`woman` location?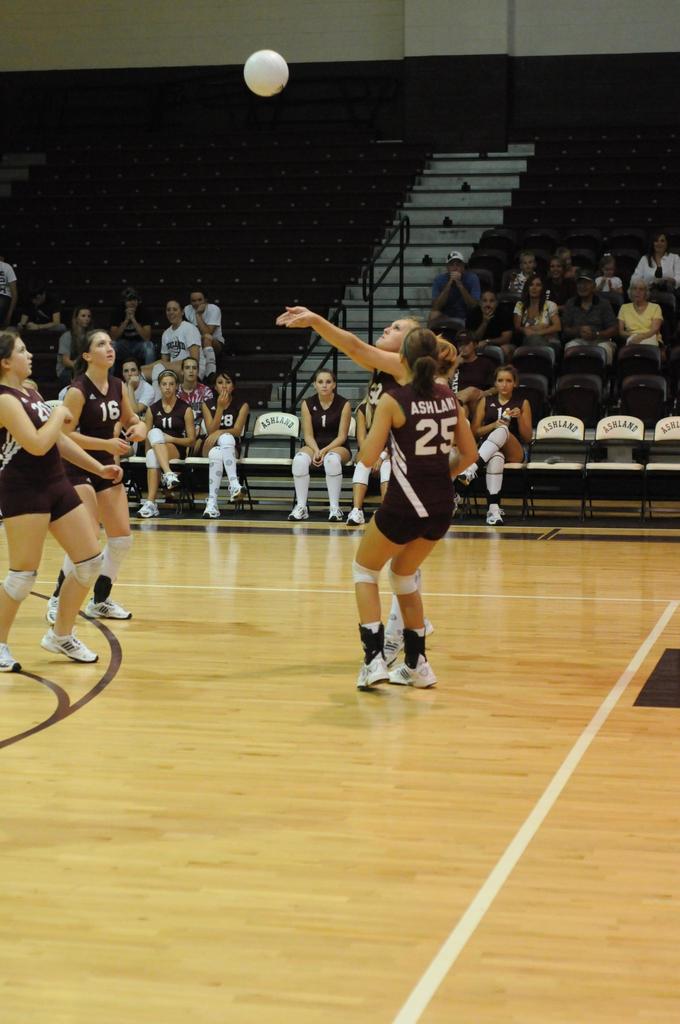
[left=471, top=366, right=537, bottom=525]
